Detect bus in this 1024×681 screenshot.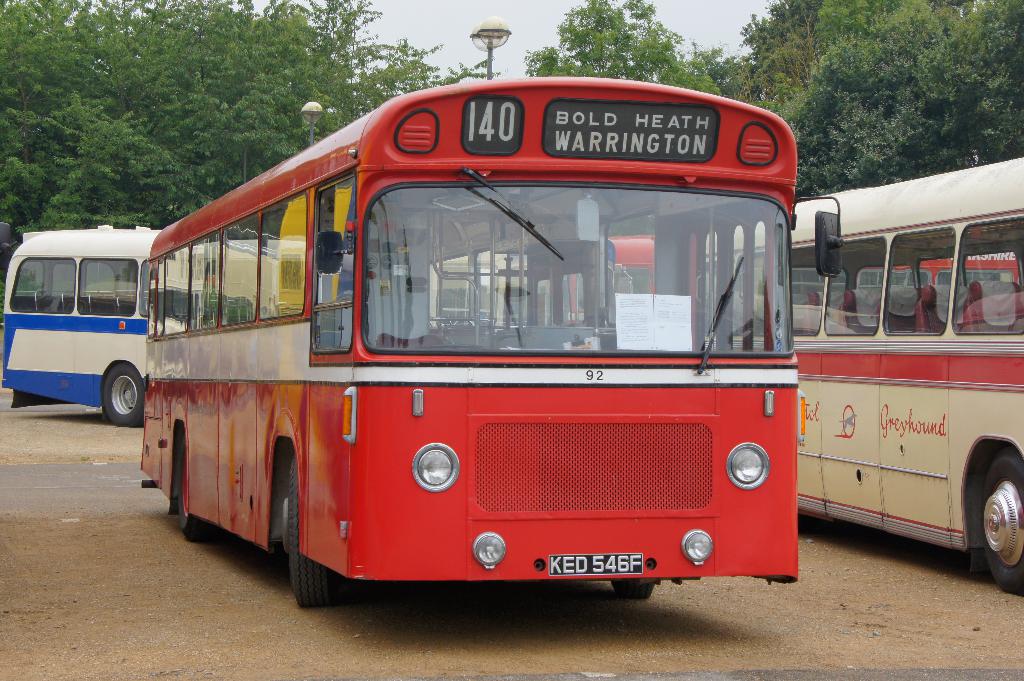
Detection: l=1, t=220, r=559, b=427.
